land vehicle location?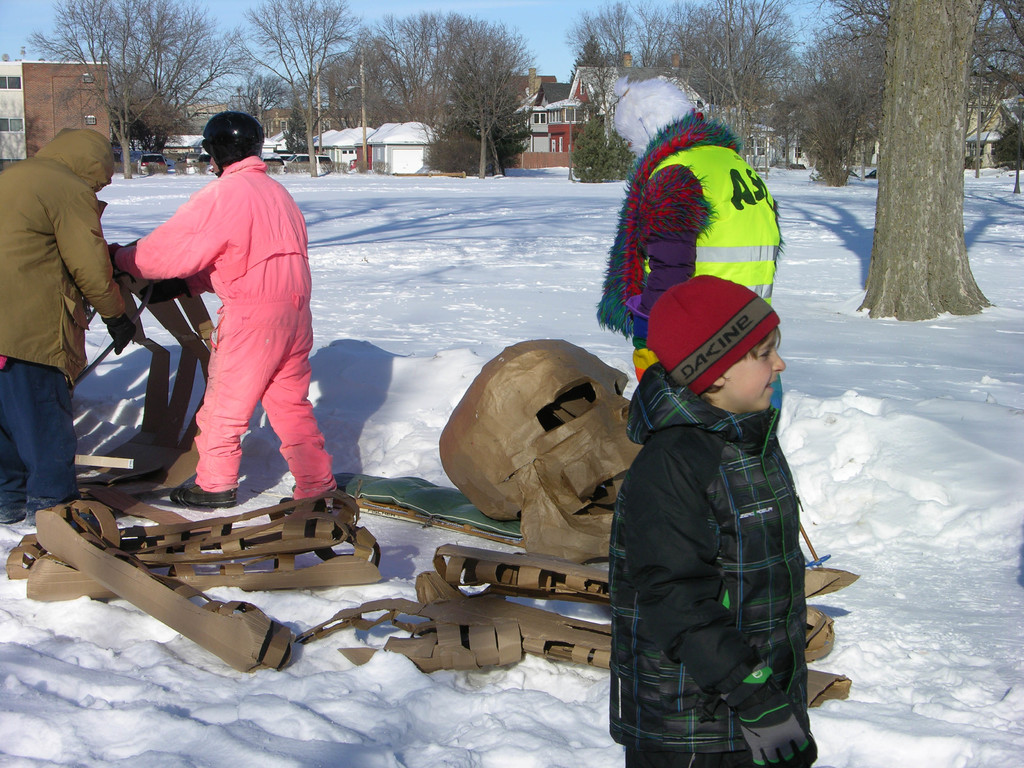
{"left": 179, "top": 150, "right": 200, "bottom": 165}
